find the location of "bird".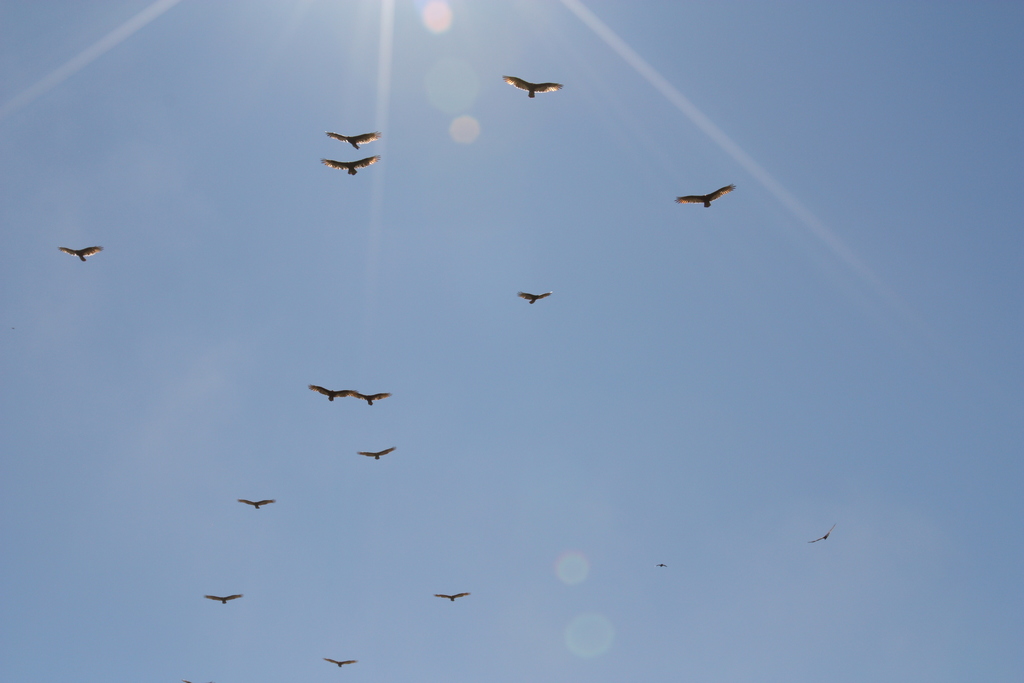
Location: select_region(497, 72, 566, 100).
